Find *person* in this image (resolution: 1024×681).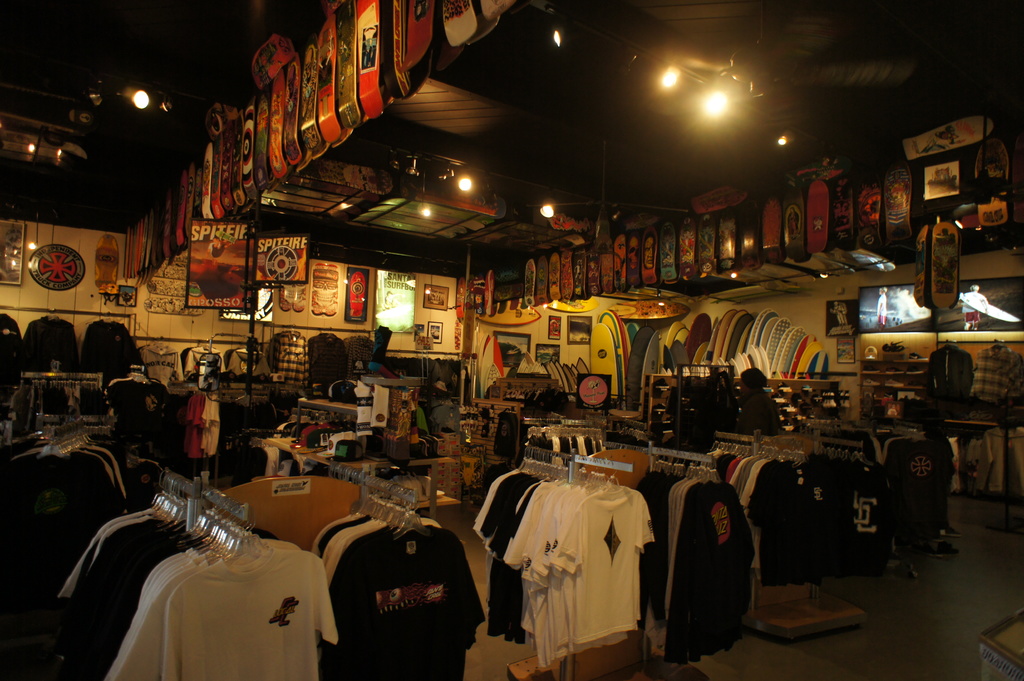
bbox(735, 366, 783, 437).
